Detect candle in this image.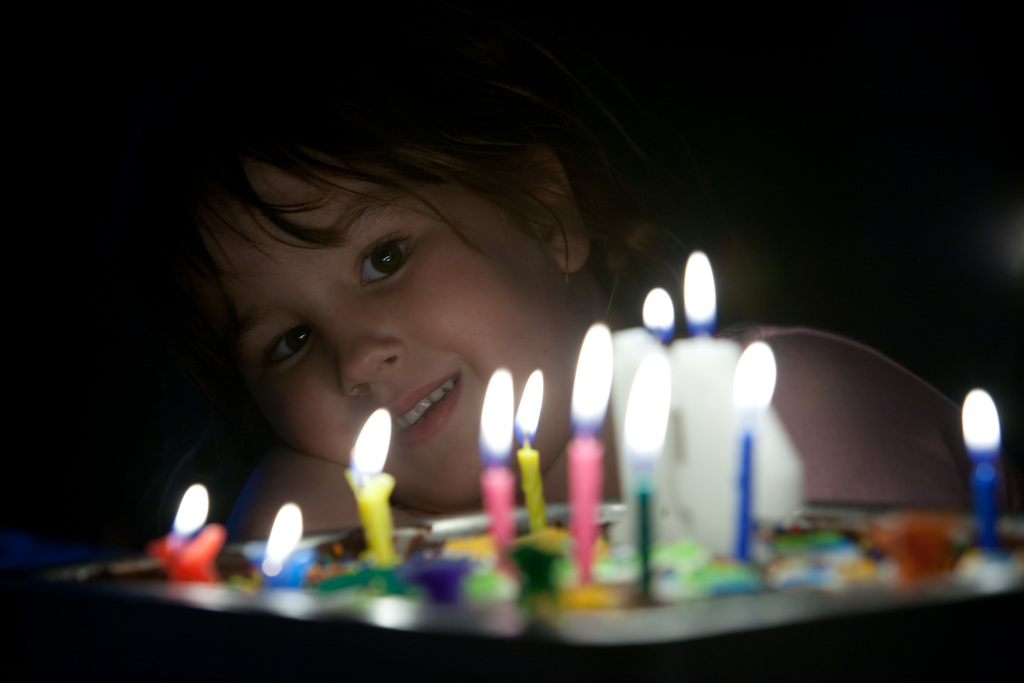
Detection: x1=513, y1=369, x2=548, y2=536.
